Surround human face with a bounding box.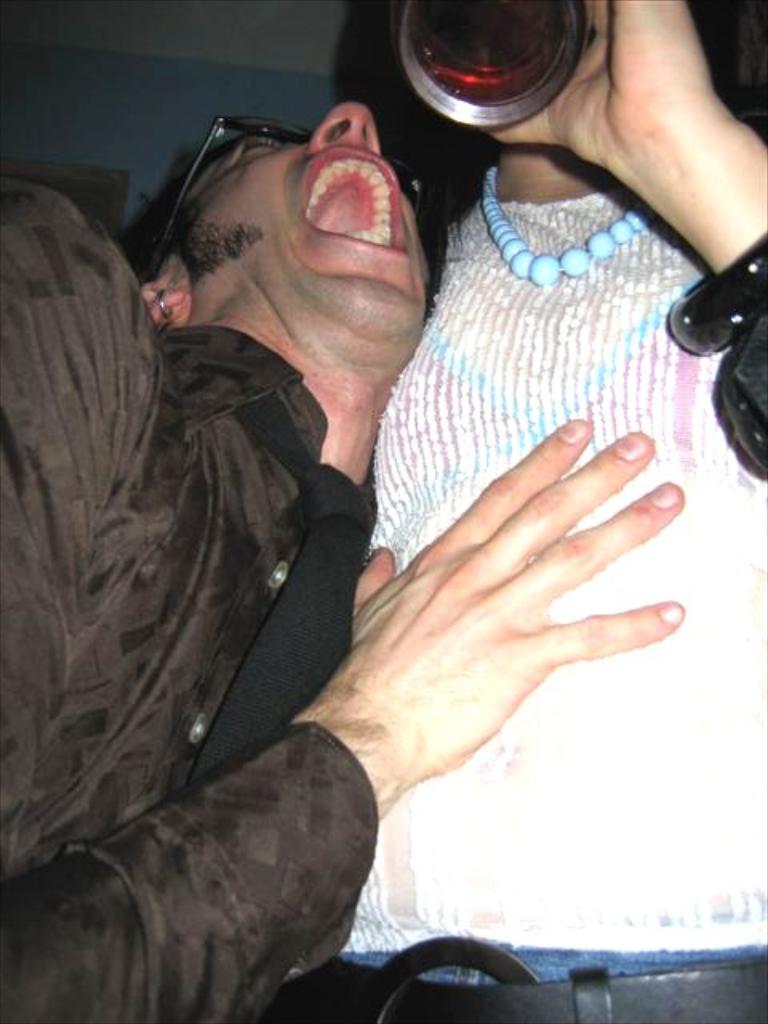
[left=190, top=123, right=430, bottom=358].
